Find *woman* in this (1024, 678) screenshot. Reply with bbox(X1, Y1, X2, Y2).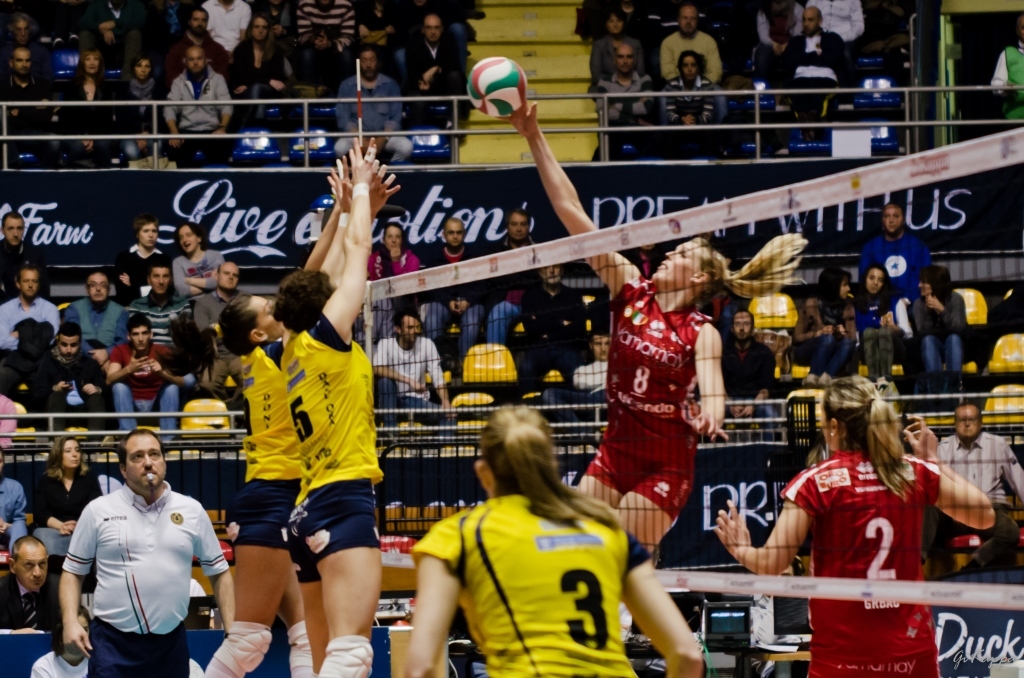
bbox(496, 94, 805, 550).
